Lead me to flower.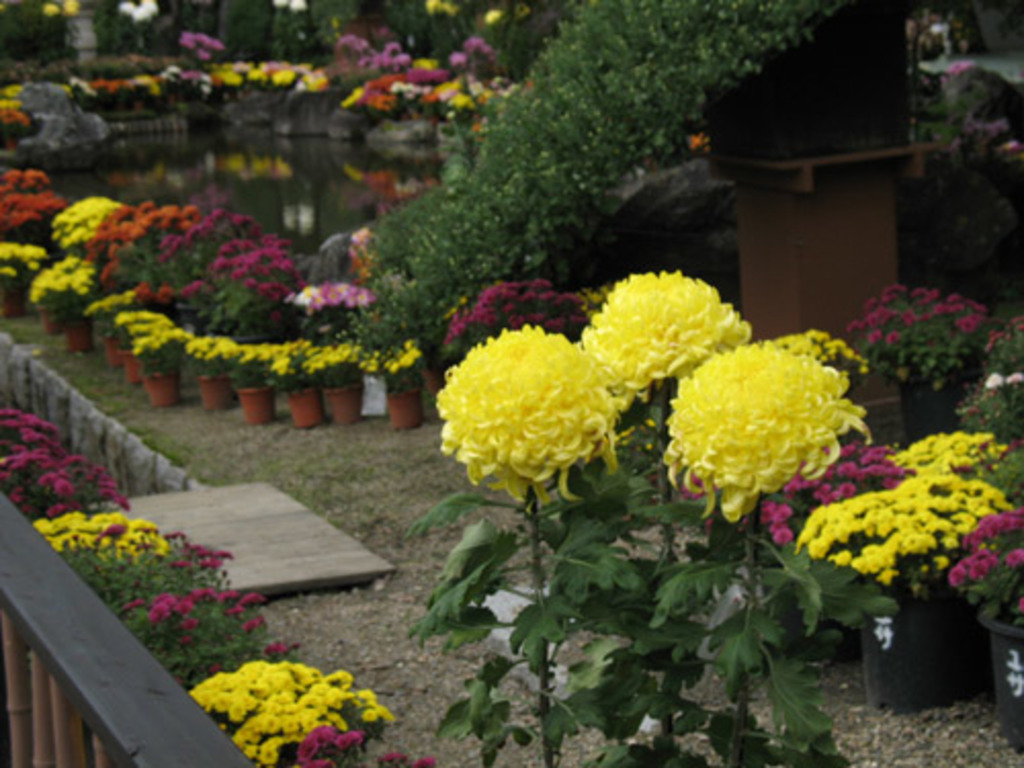
Lead to [659, 326, 852, 516].
